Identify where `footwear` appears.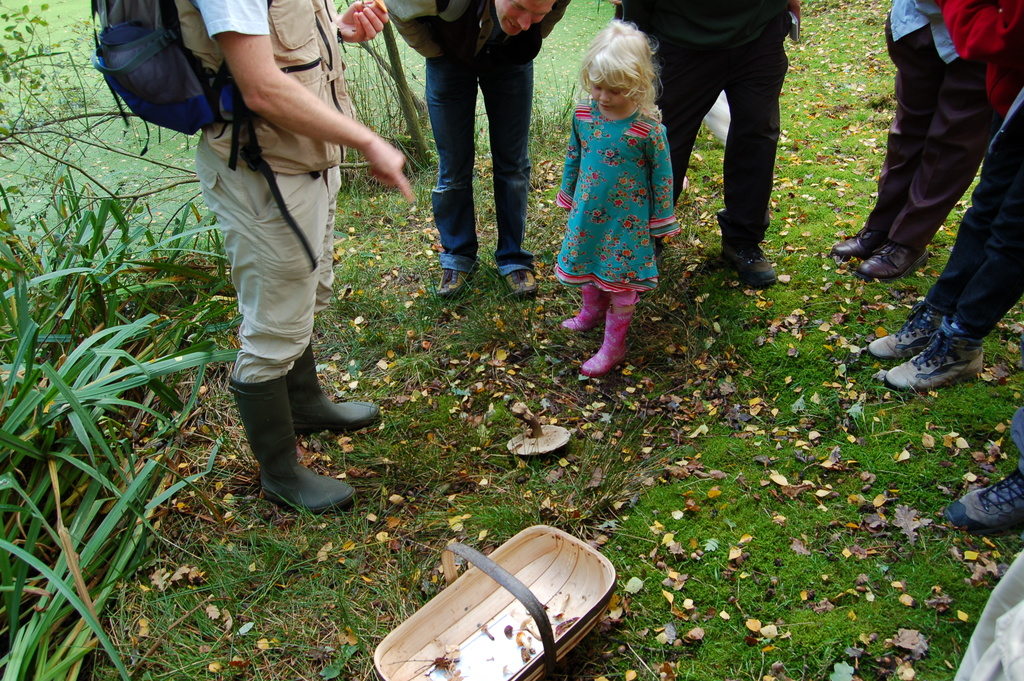
Appears at BBox(223, 378, 359, 532).
